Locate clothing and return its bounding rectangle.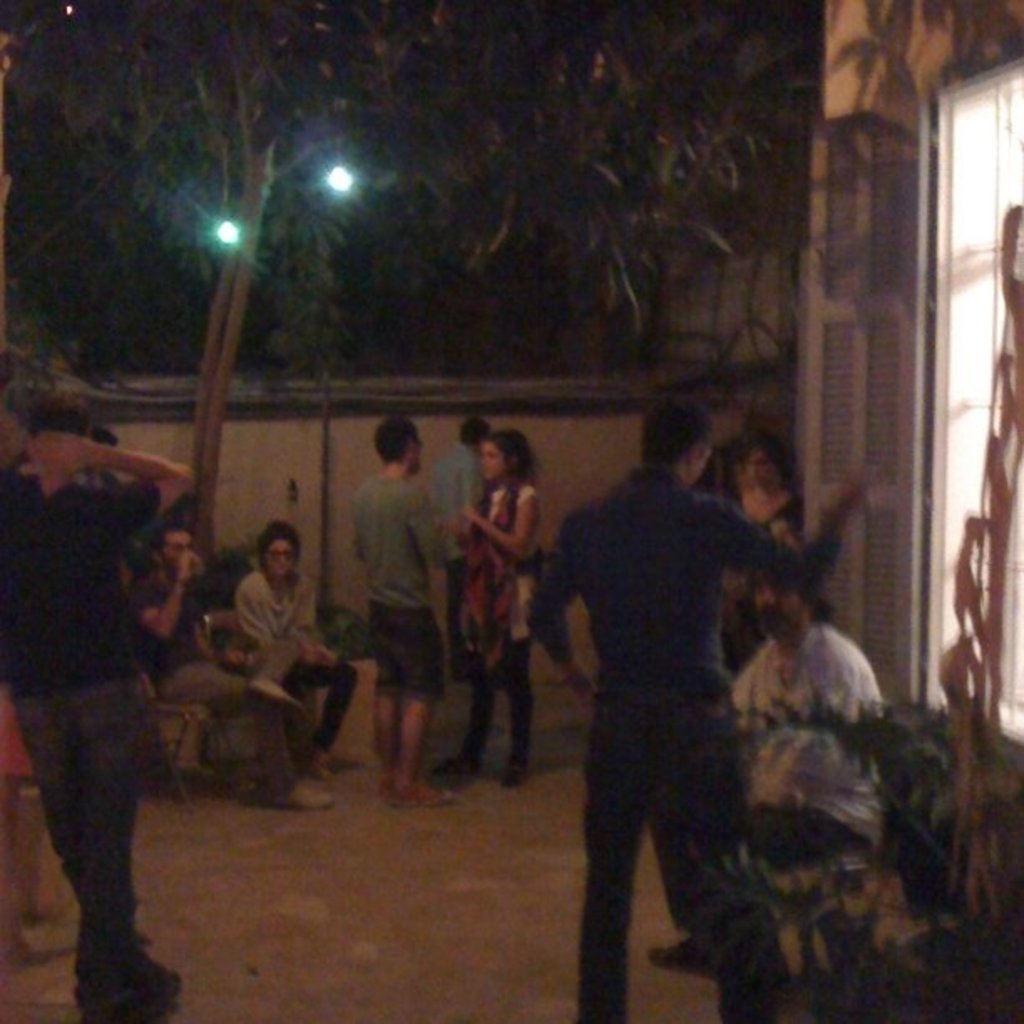
(x1=676, y1=484, x2=803, y2=676).
